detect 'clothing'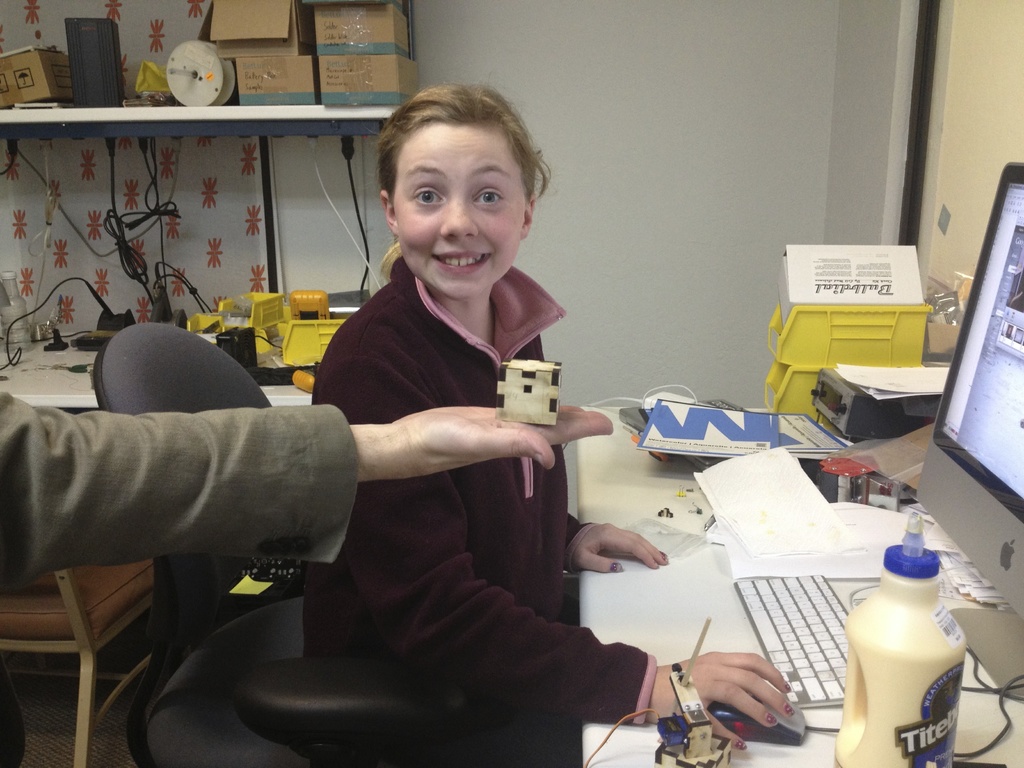
{"x1": 306, "y1": 254, "x2": 657, "y2": 726}
